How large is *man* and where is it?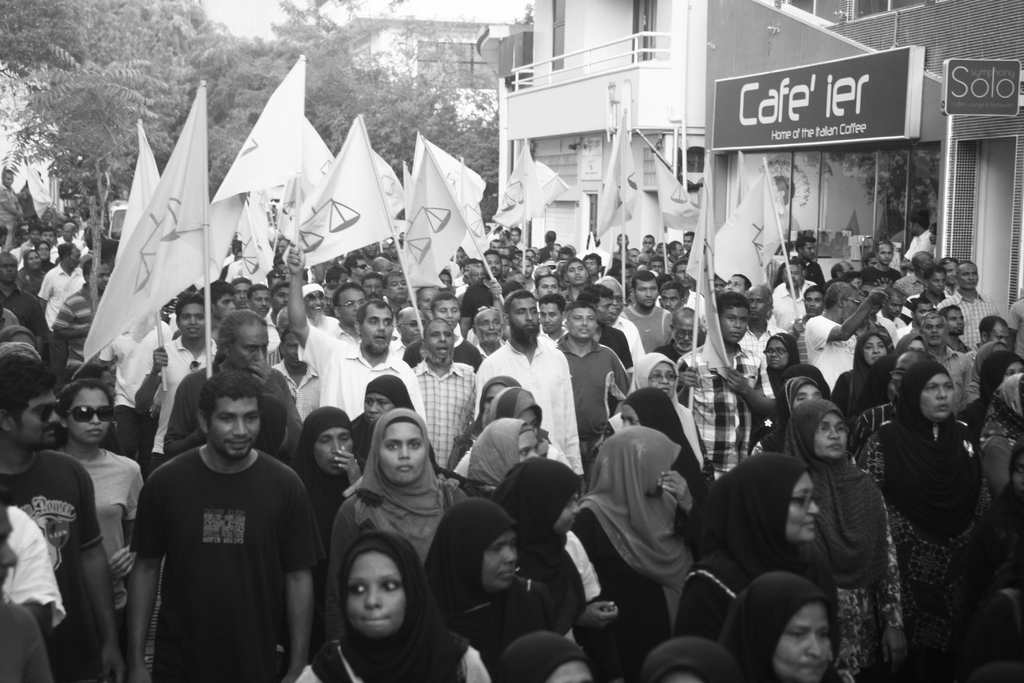
Bounding box: rect(0, 352, 105, 682).
